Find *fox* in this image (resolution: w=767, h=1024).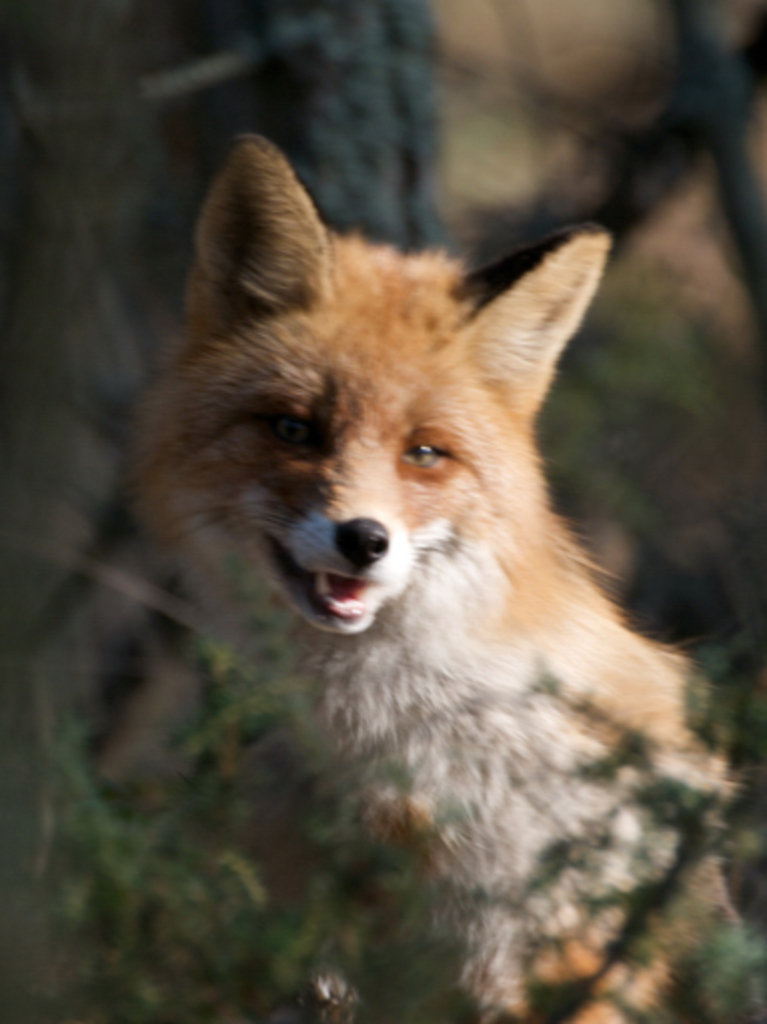
Rect(44, 122, 745, 1022).
